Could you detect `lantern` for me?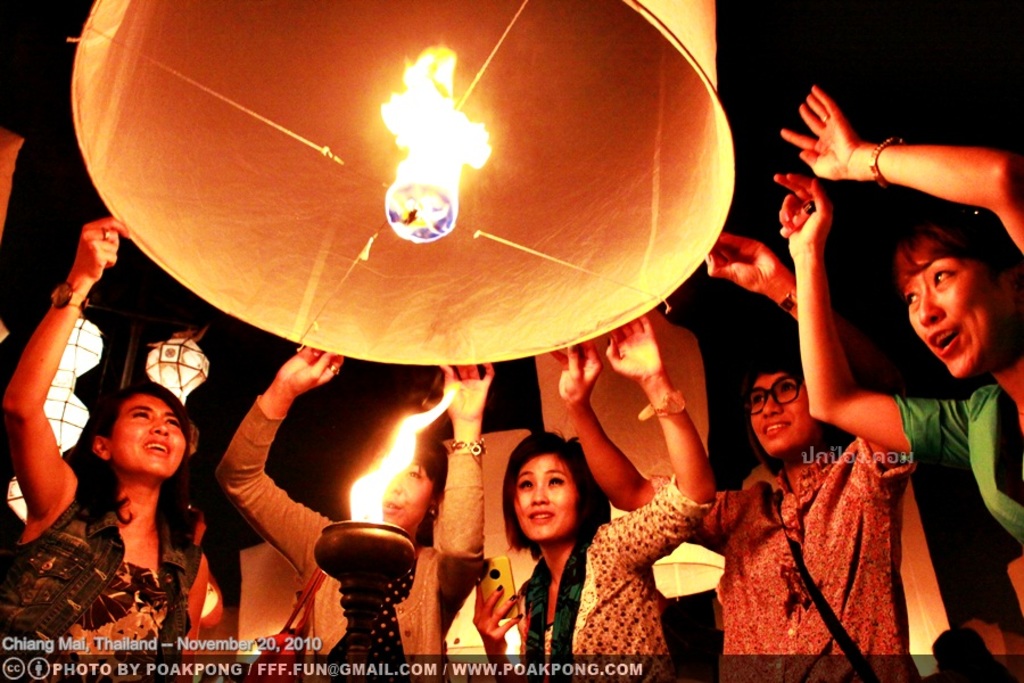
Detection result: bbox(72, 0, 736, 369).
